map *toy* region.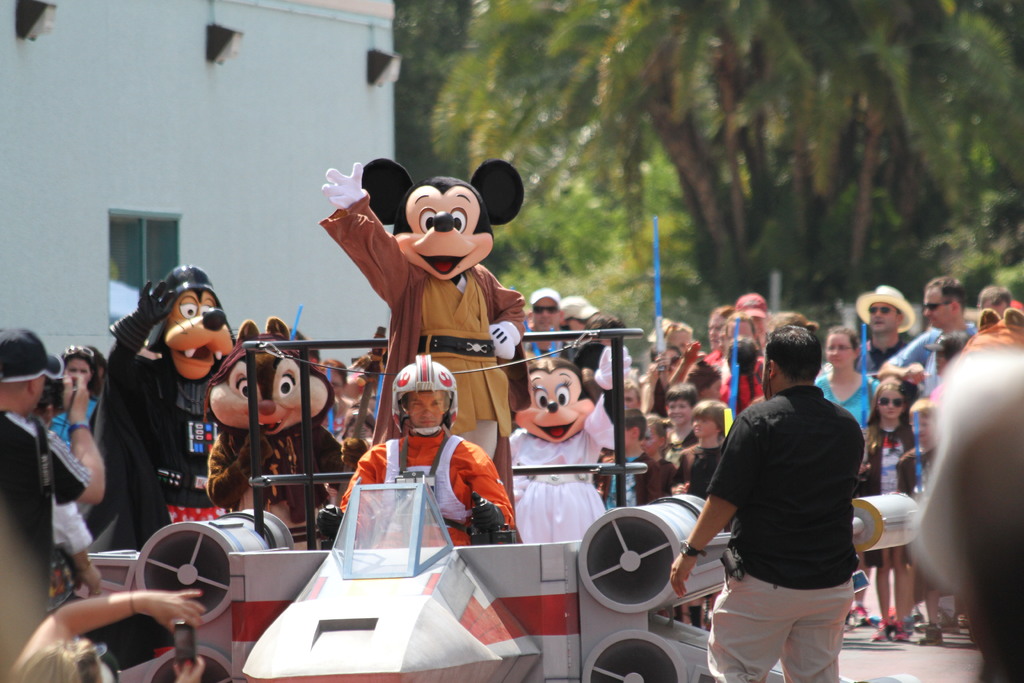
Mapped to [322,156,532,545].
